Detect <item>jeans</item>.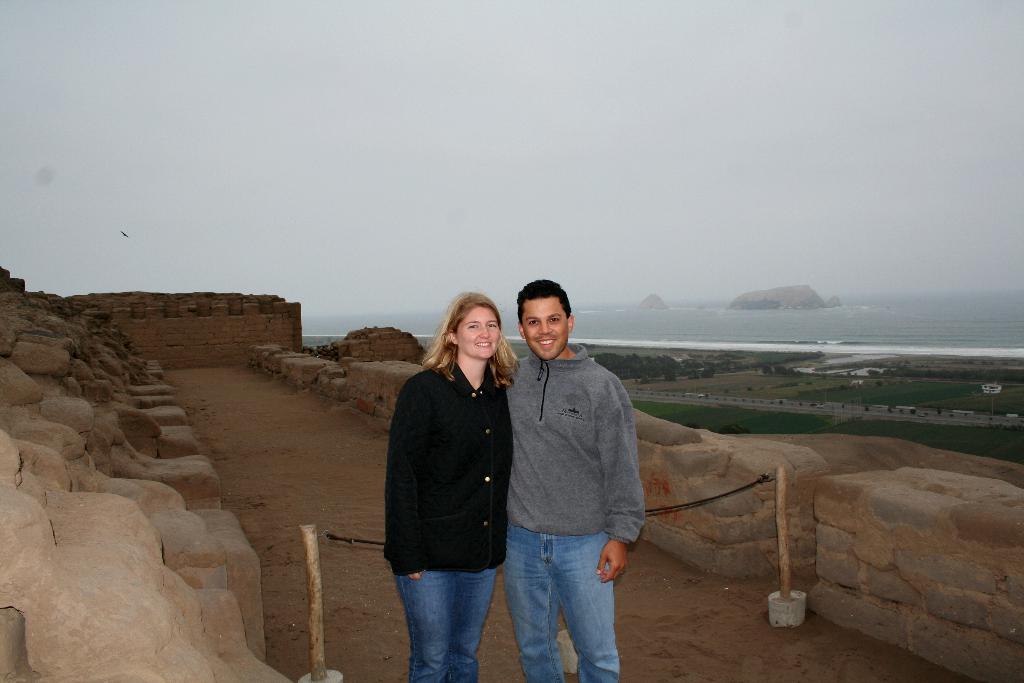
Detected at x1=388, y1=558, x2=496, y2=682.
